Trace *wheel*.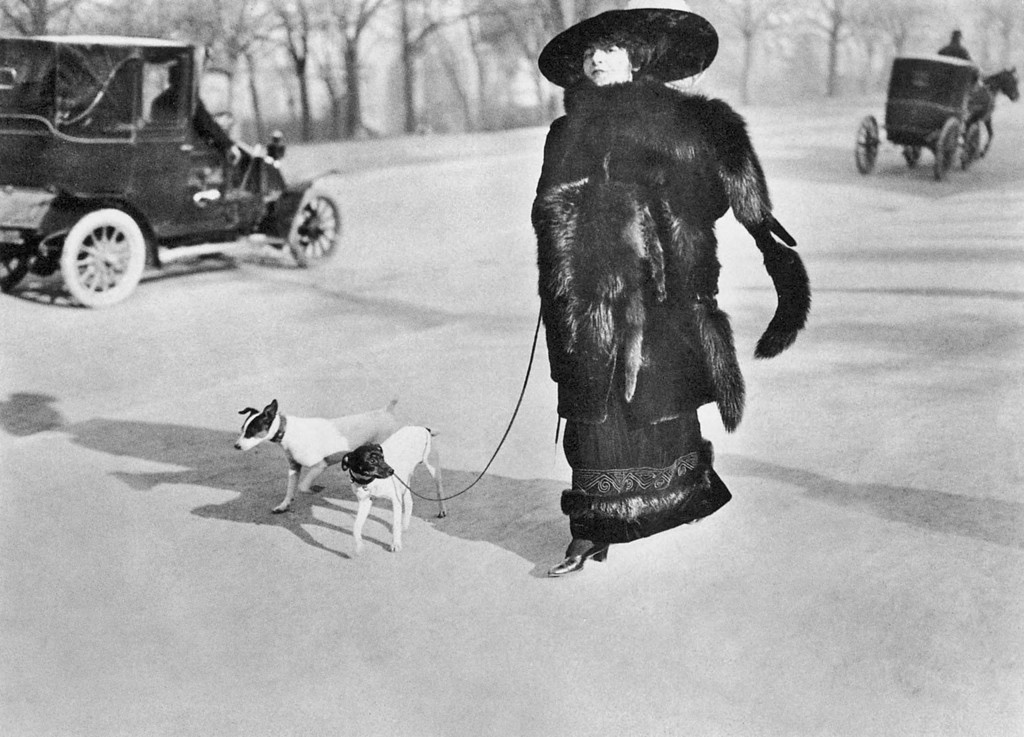
Traced to {"x1": 935, "y1": 121, "x2": 961, "y2": 181}.
